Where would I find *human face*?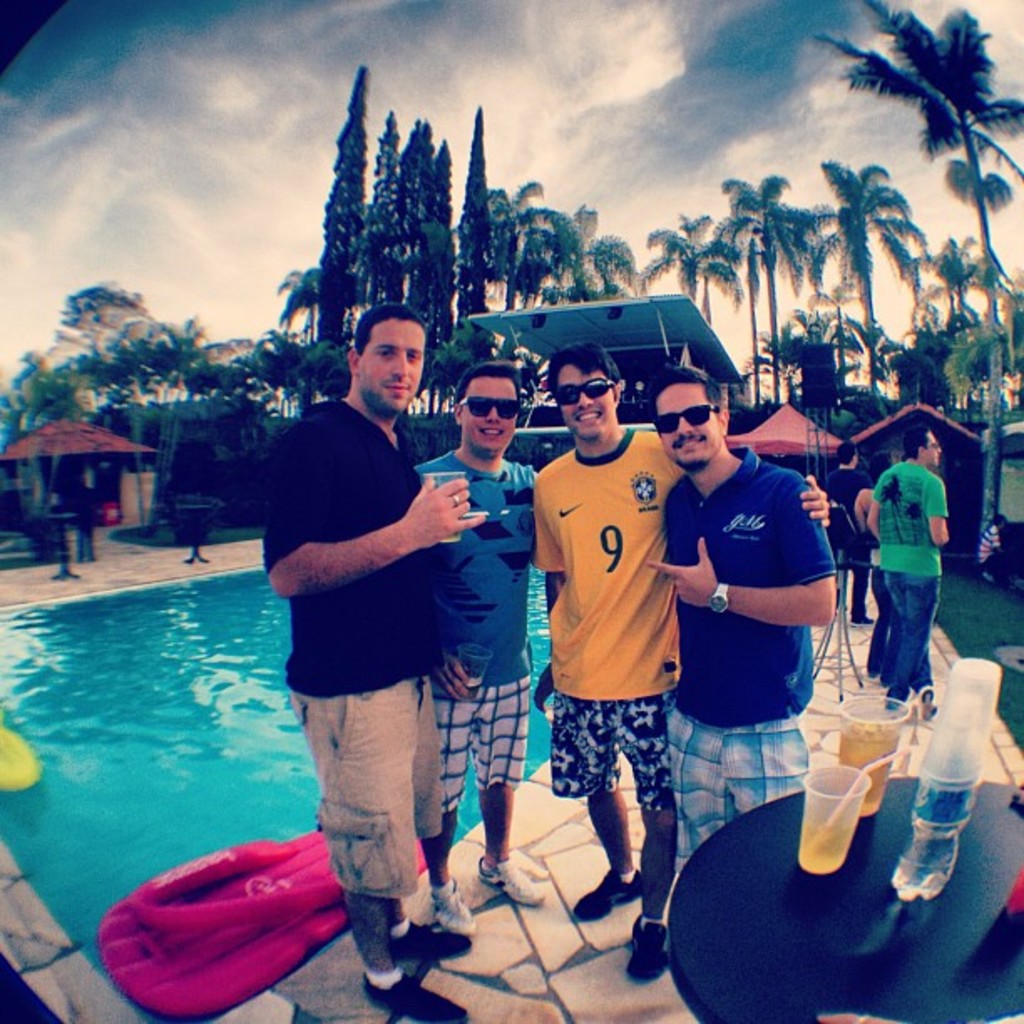
At rect(355, 315, 428, 412).
